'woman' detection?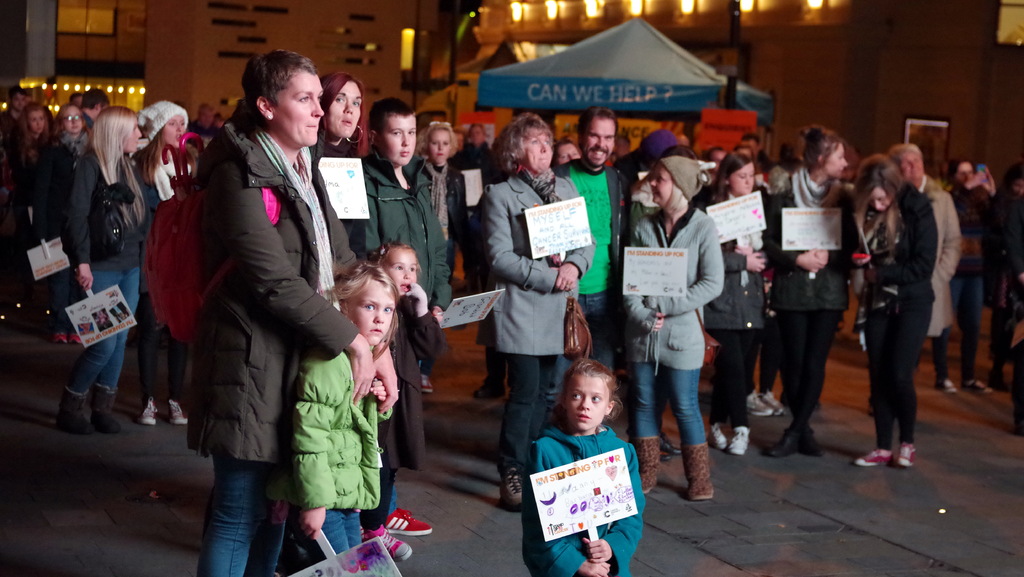
bbox(483, 111, 597, 510)
